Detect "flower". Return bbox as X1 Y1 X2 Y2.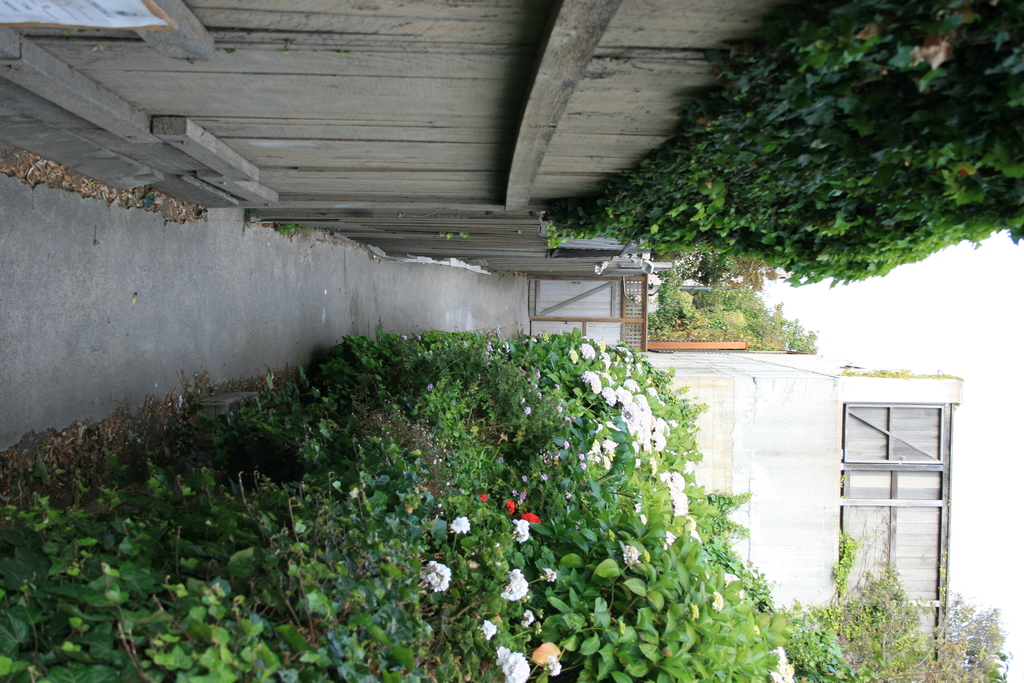
545 567 560 582.
